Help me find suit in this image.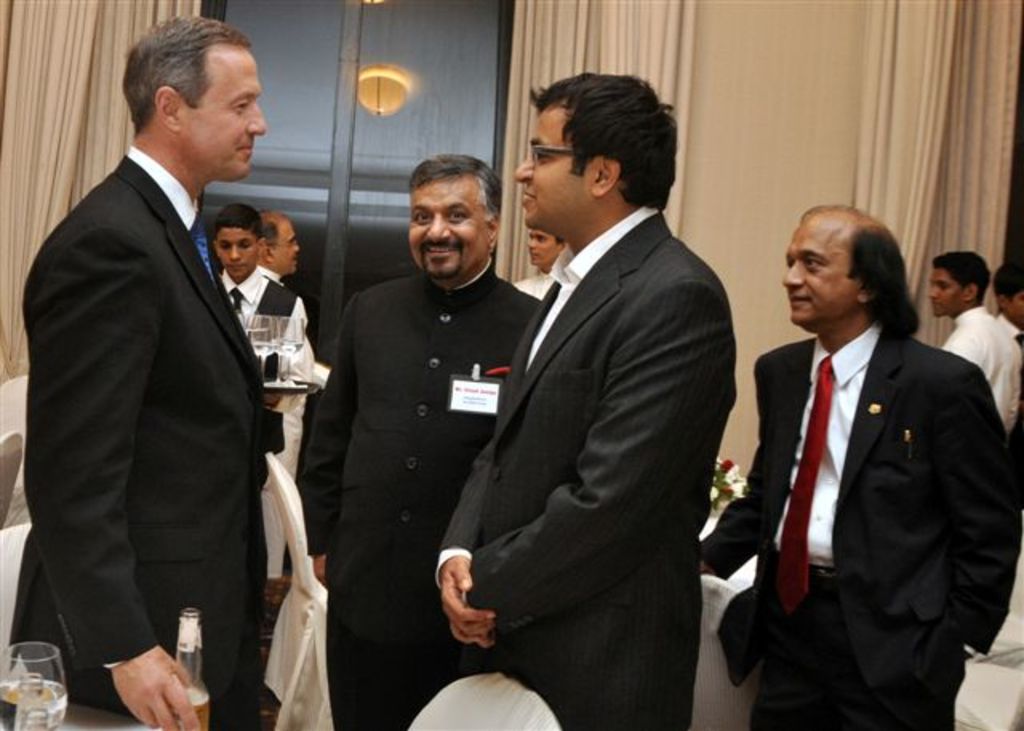
Found it: region(27, 37, 290, 730).
